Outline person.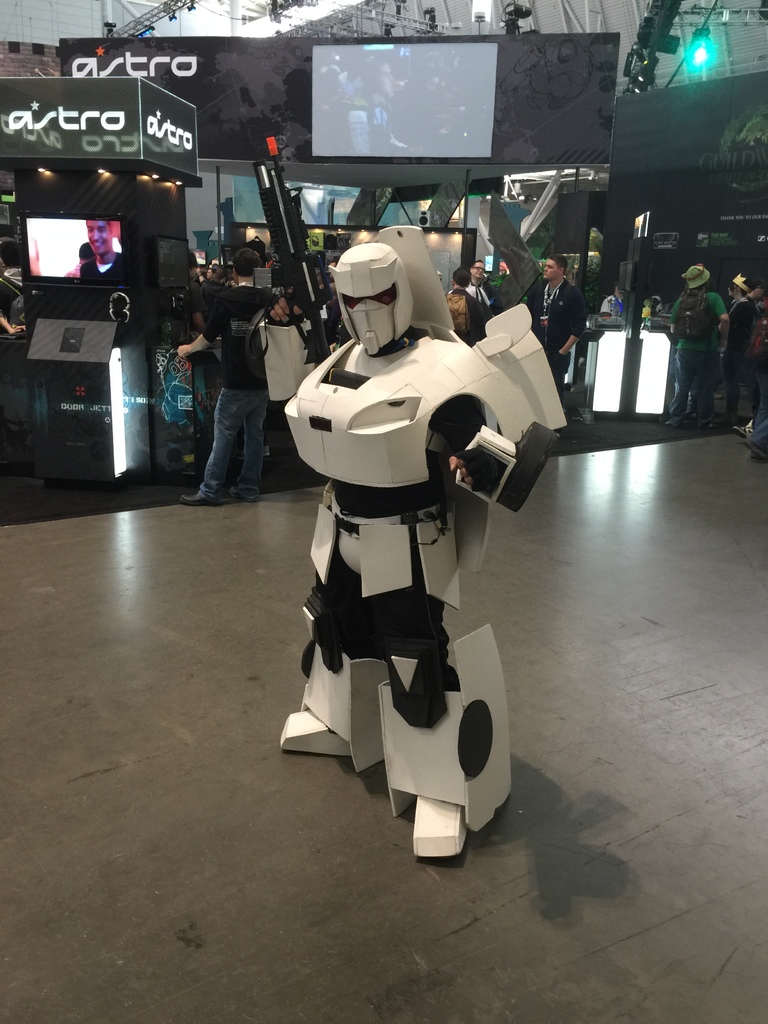
Outline: x1=444, y1=268, x2=493, y2=343.
